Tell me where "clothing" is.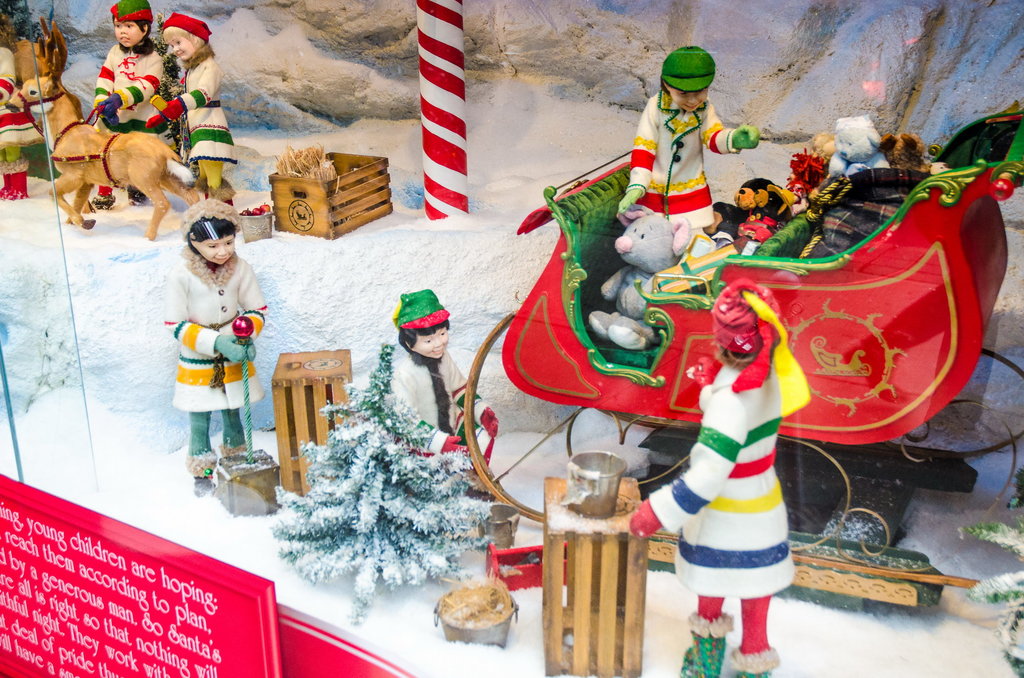
"clothing" is at Rect(624, 87, 744, 244).
